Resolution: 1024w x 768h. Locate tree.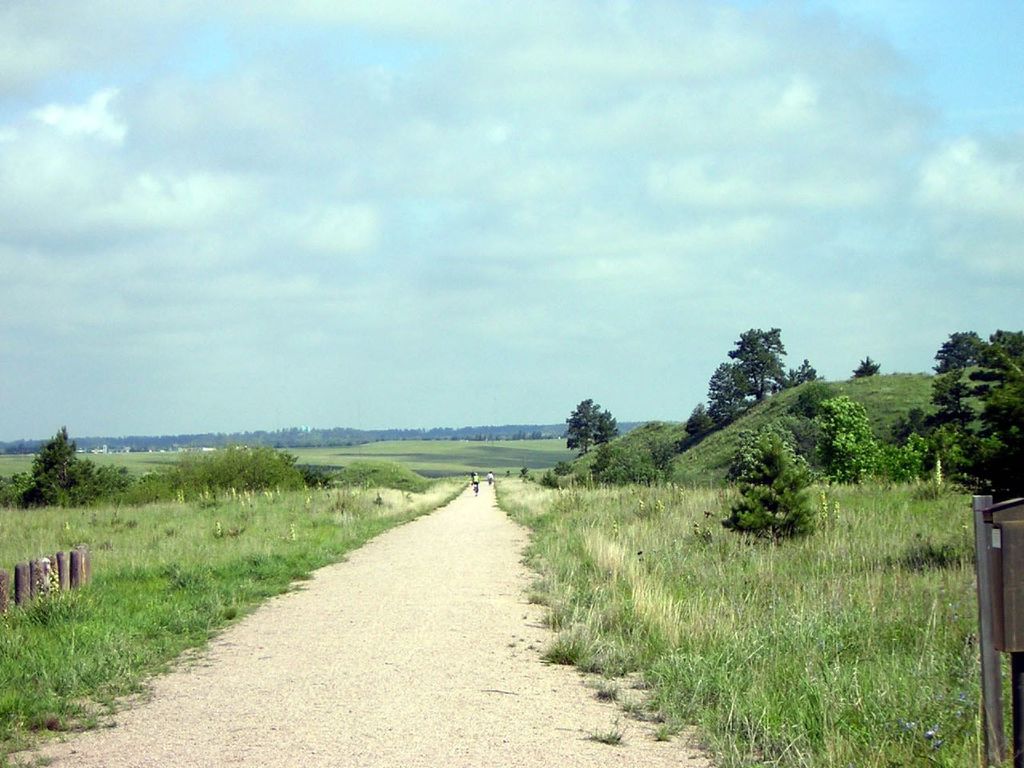
locate(791, 394, 882, 489).
